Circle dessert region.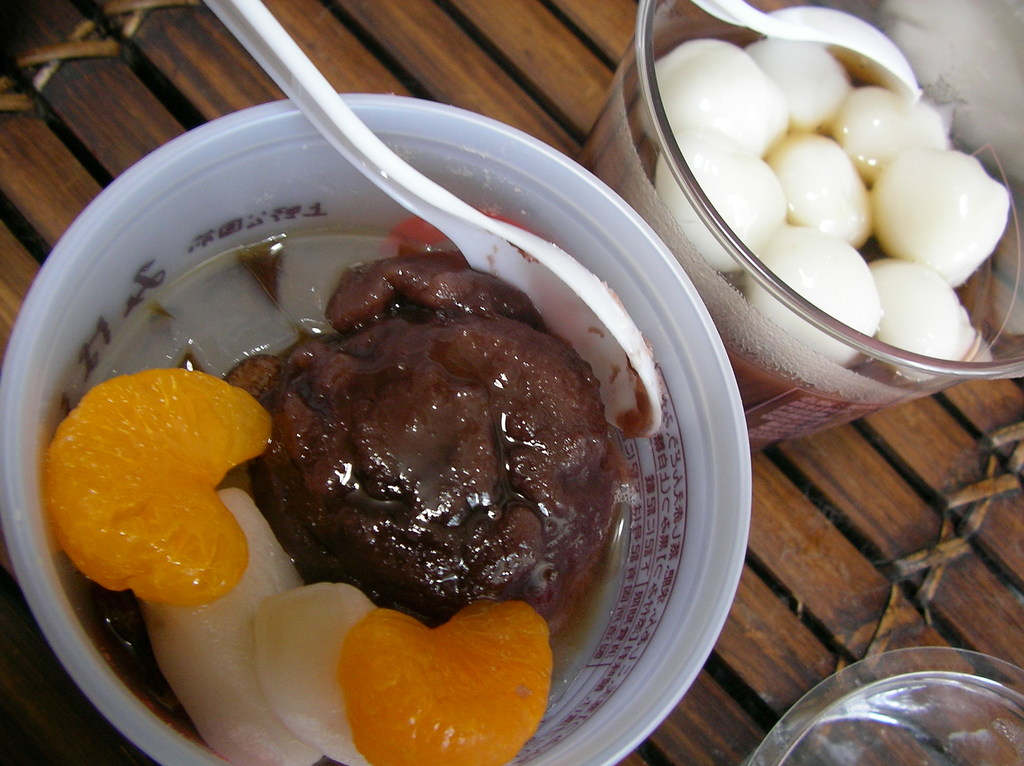
Region: Rect(262, 584, 356, 760).
